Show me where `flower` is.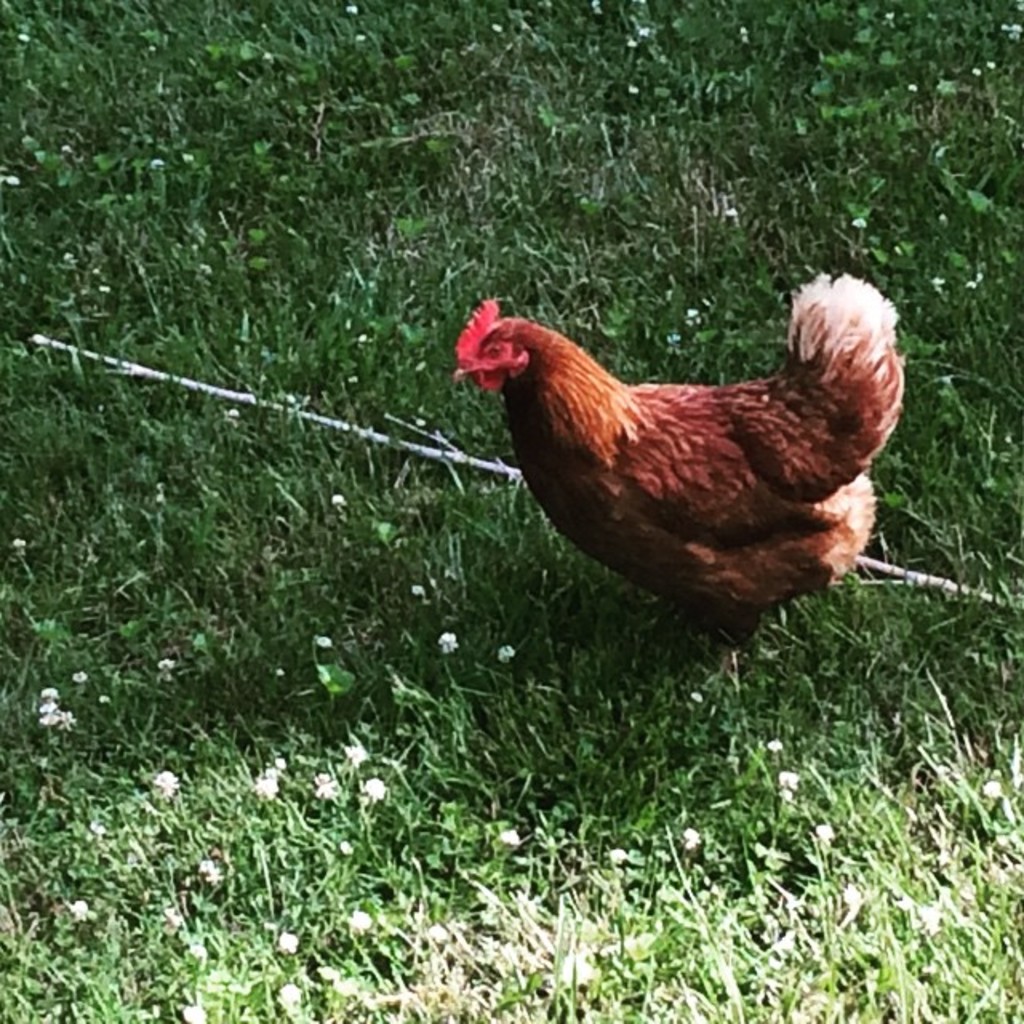
`flower` is at {"left": 37, "top": 714, "right": 54, "bottom": 725}.
